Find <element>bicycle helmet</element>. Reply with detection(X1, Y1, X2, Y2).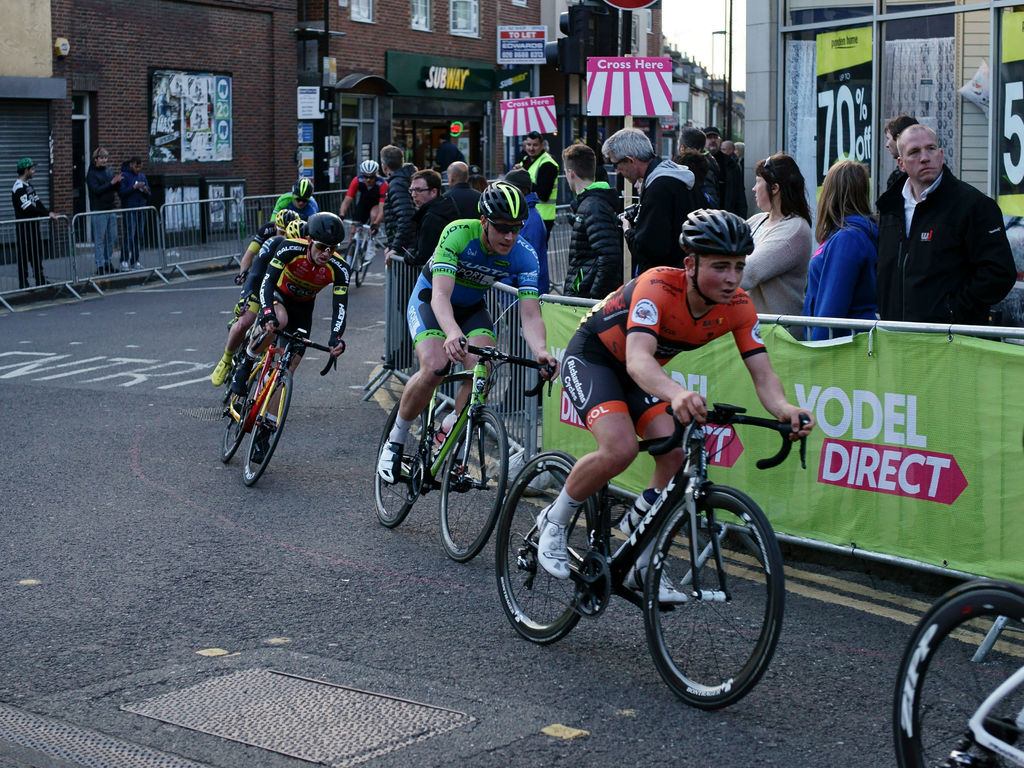
detection(292, 179, 313, 198).
